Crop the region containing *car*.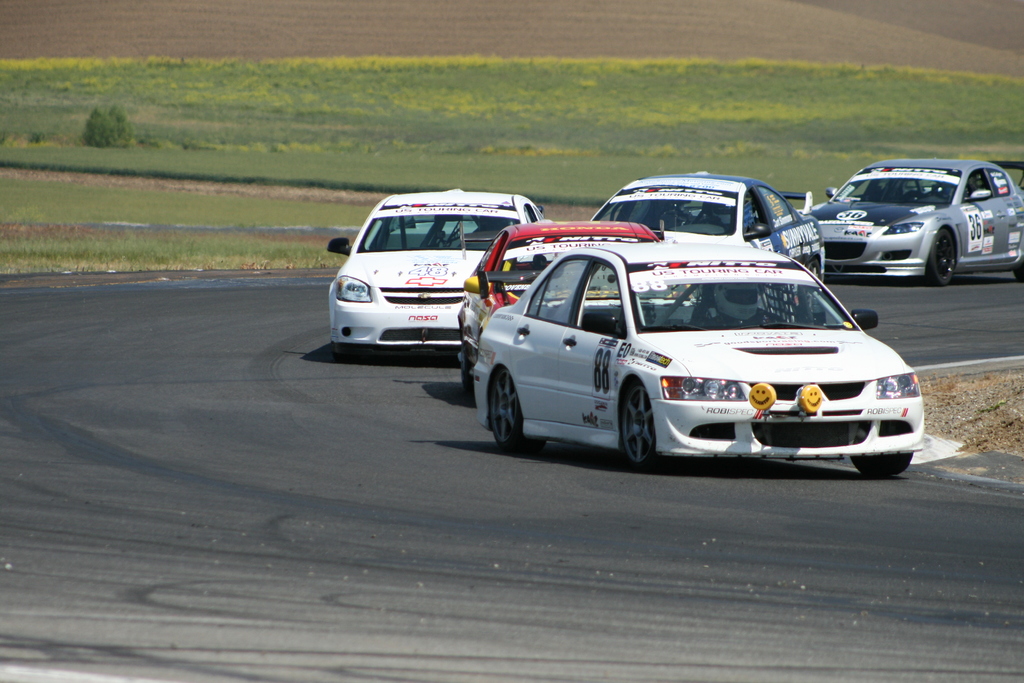
Crop region: 324/186/545/356.
